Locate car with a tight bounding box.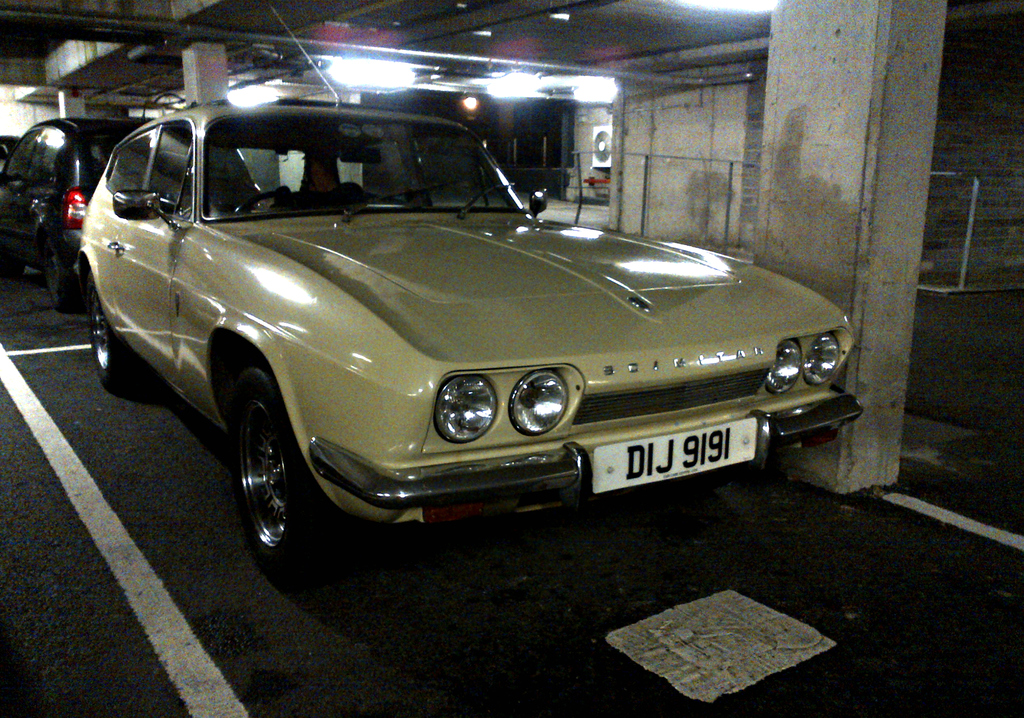
72, 103, 868, 559.
